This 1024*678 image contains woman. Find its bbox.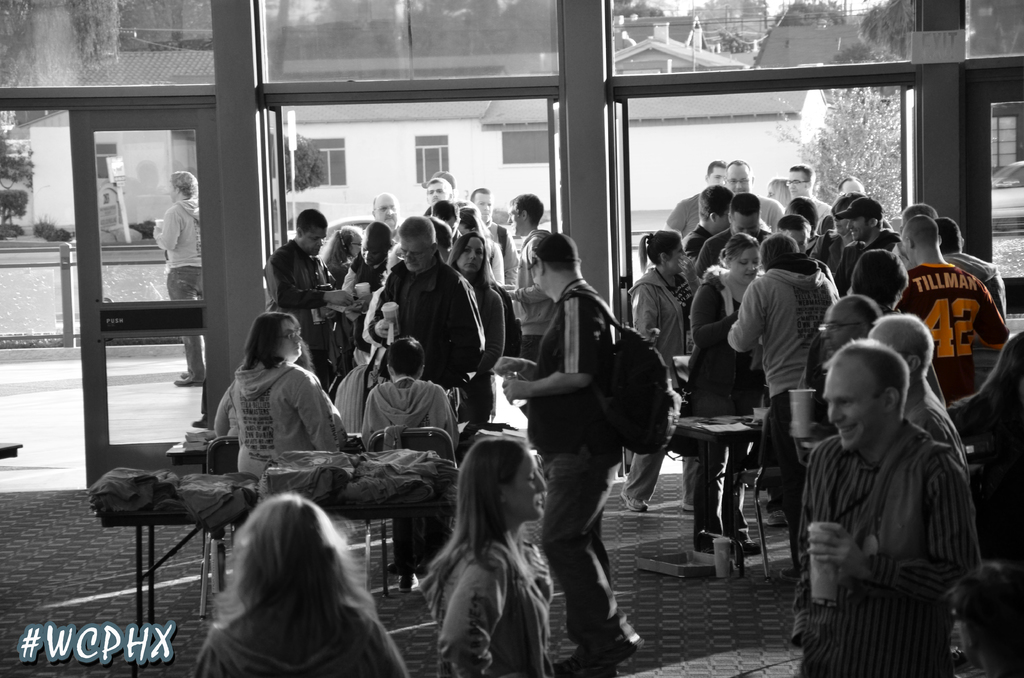
(x1=441, y1=229, x2=508, y2=424).
